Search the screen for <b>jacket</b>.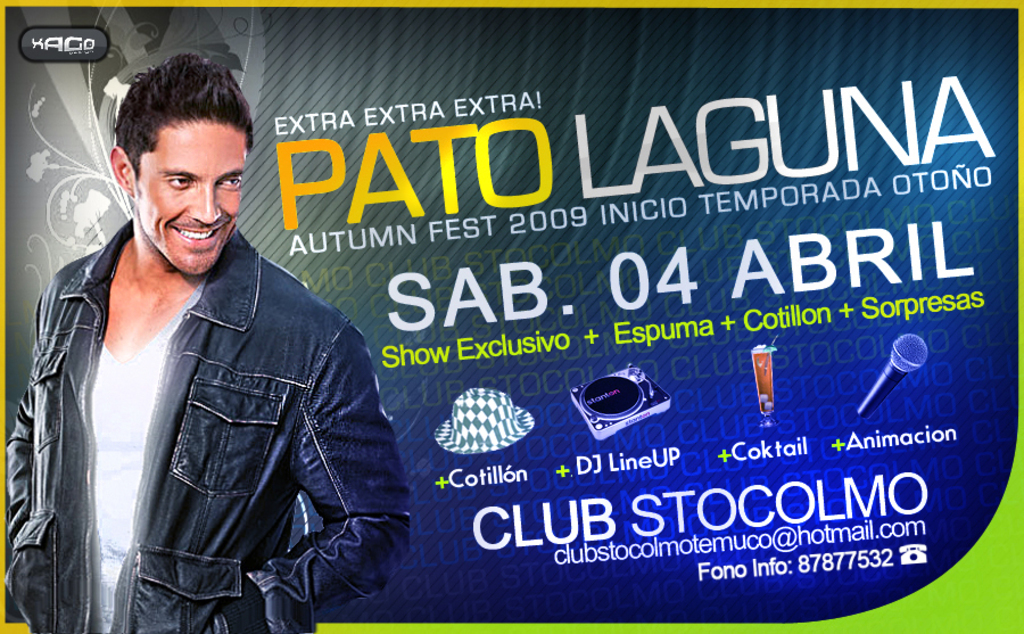
Found at 14 170 402 591.
